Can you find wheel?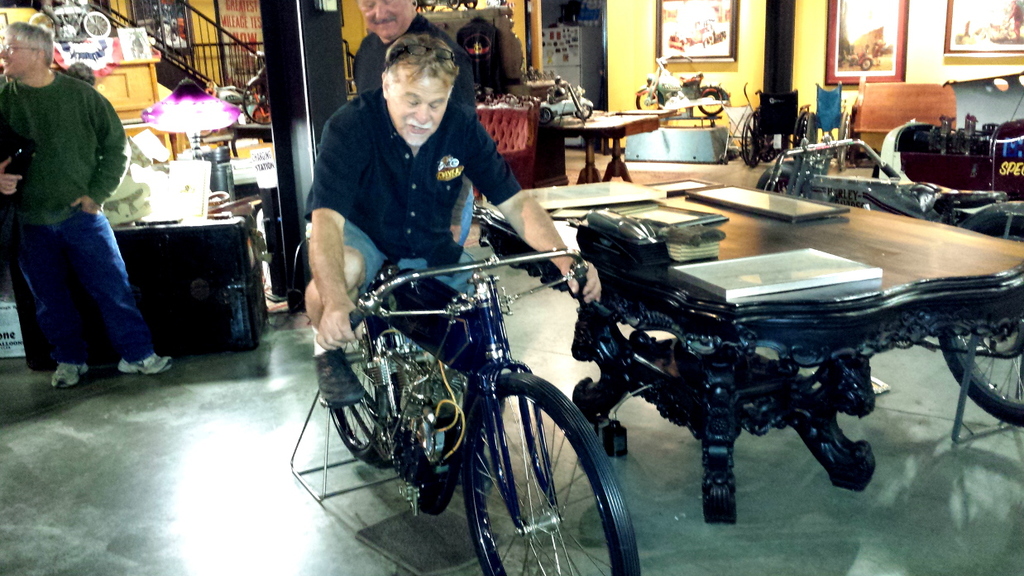
Yes, bounding box: detection(935, 198, 1023, 434).
